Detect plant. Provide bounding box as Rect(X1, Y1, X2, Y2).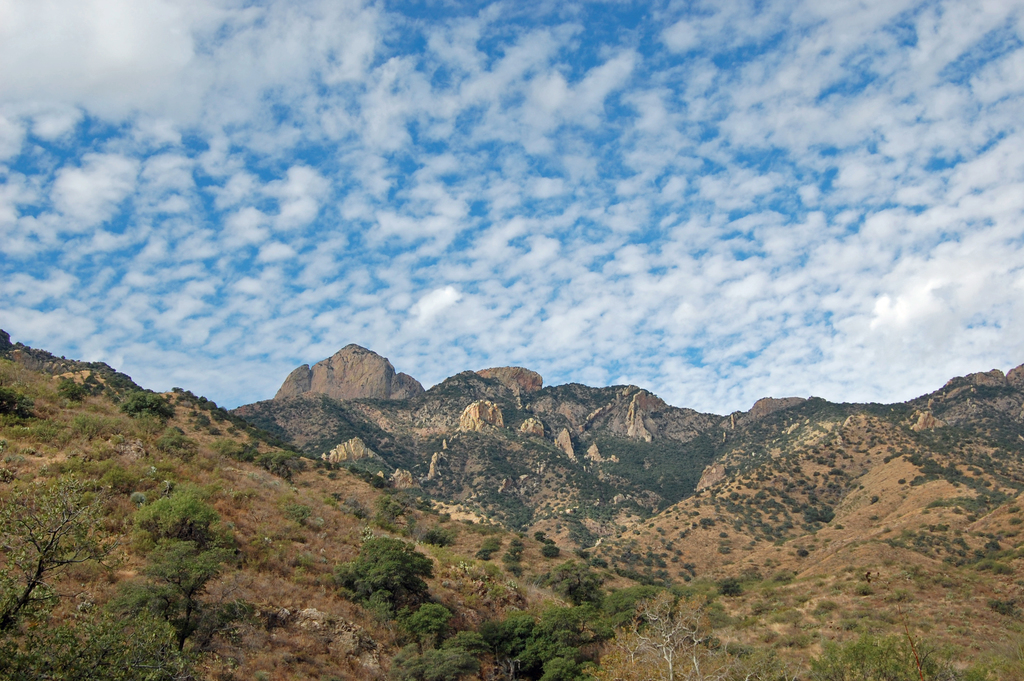
Rect(0, 474, 169, 680).
